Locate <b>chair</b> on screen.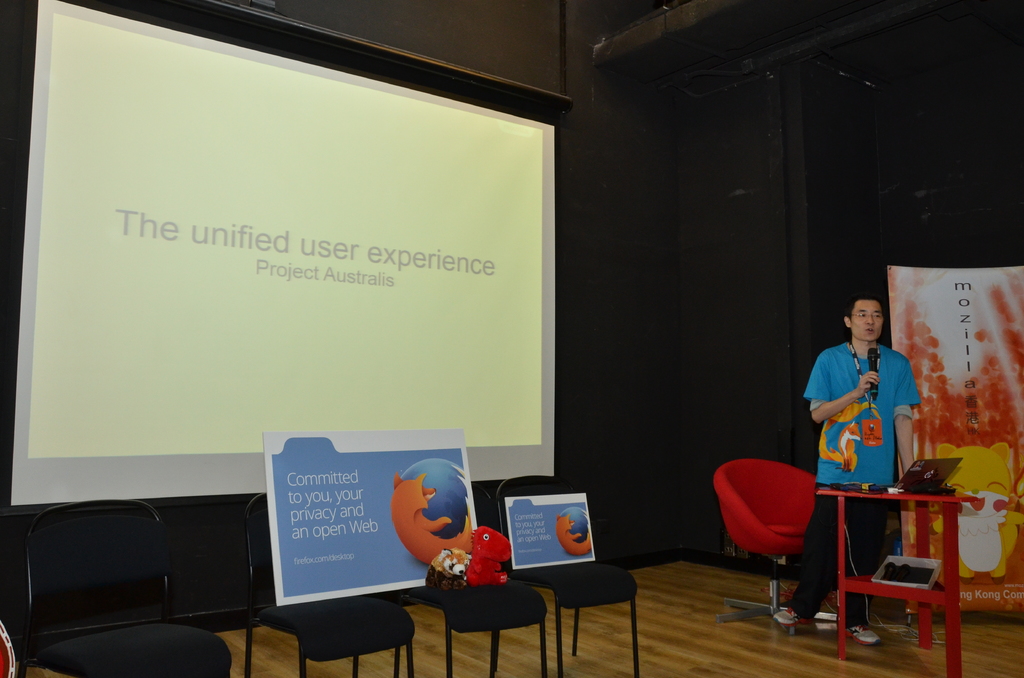
On screen at {"left": 240, "top": 501, "right": 417, "bottom": 677}.
